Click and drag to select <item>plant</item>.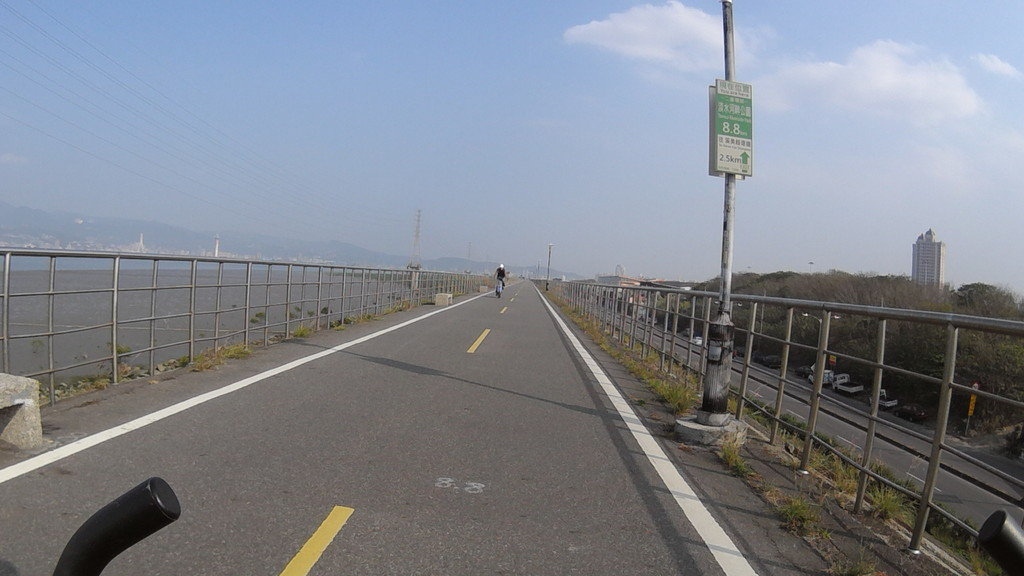
Selection: [x1=108, y1=340, x2=134, y2=371].
